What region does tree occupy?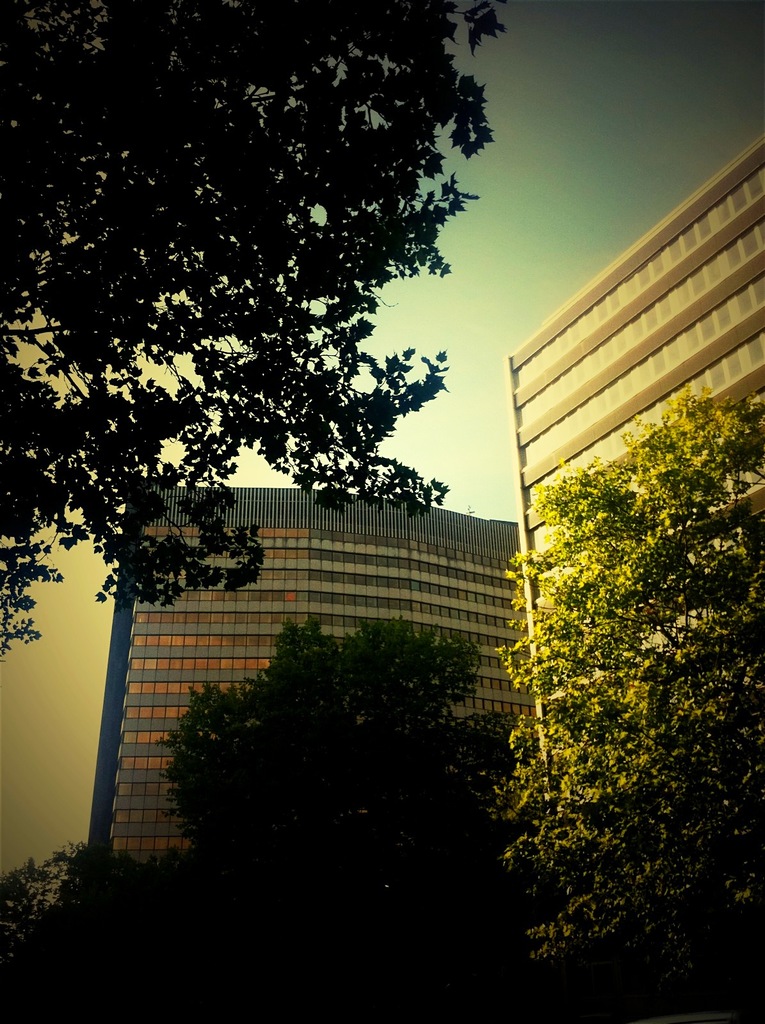
<box>0,0,527,669</box>.
